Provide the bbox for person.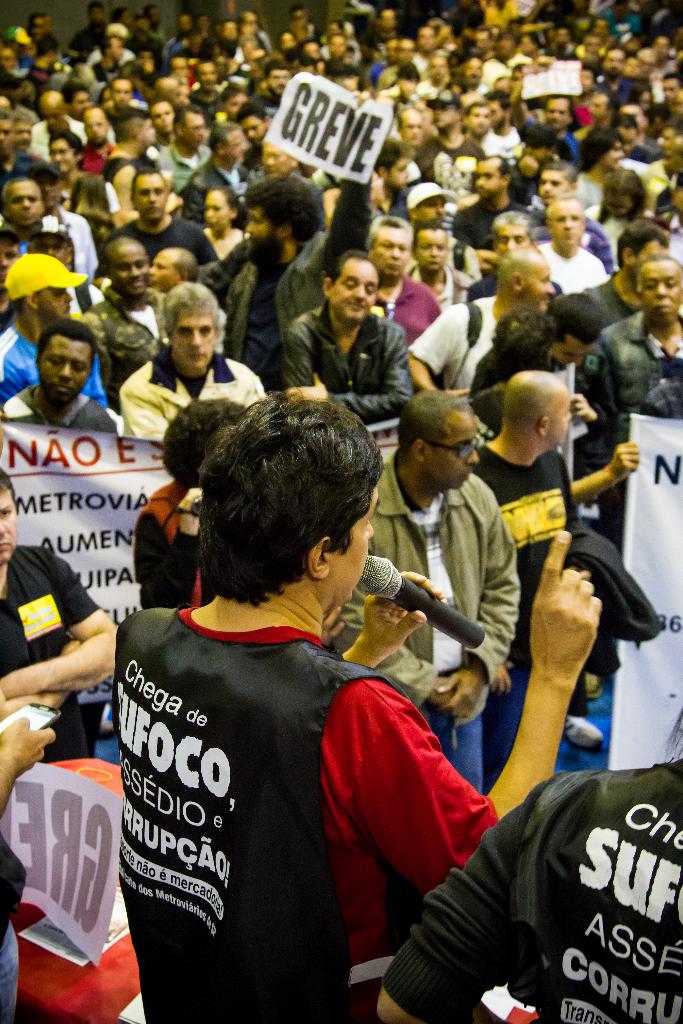
[290, 233, 421, 424].
